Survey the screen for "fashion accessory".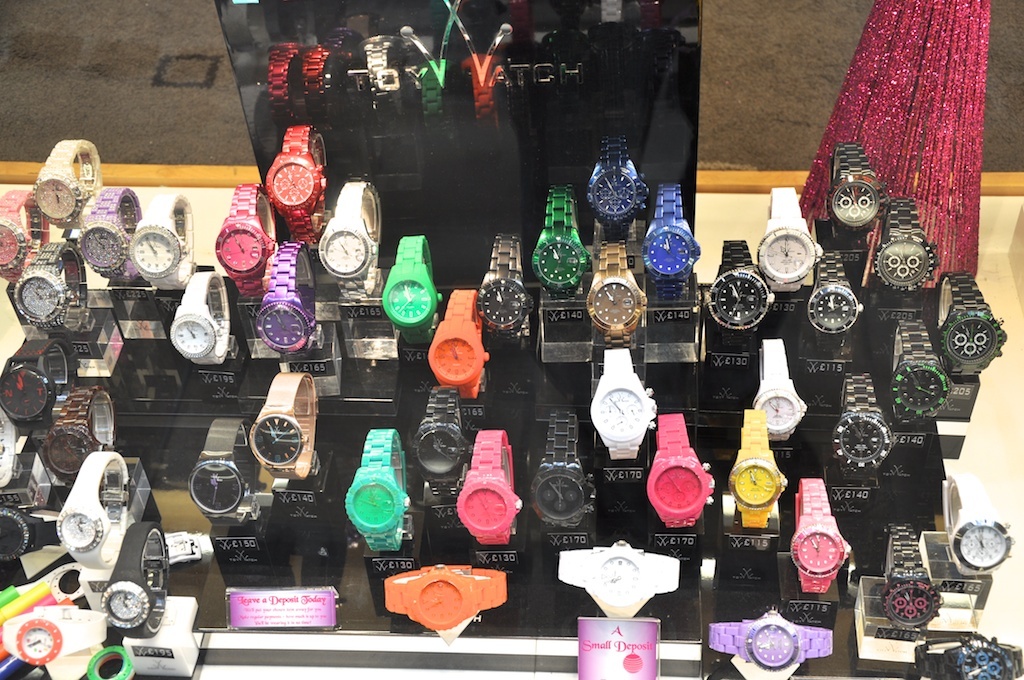
Survey found: BBox(345, 426, 403, 553).
